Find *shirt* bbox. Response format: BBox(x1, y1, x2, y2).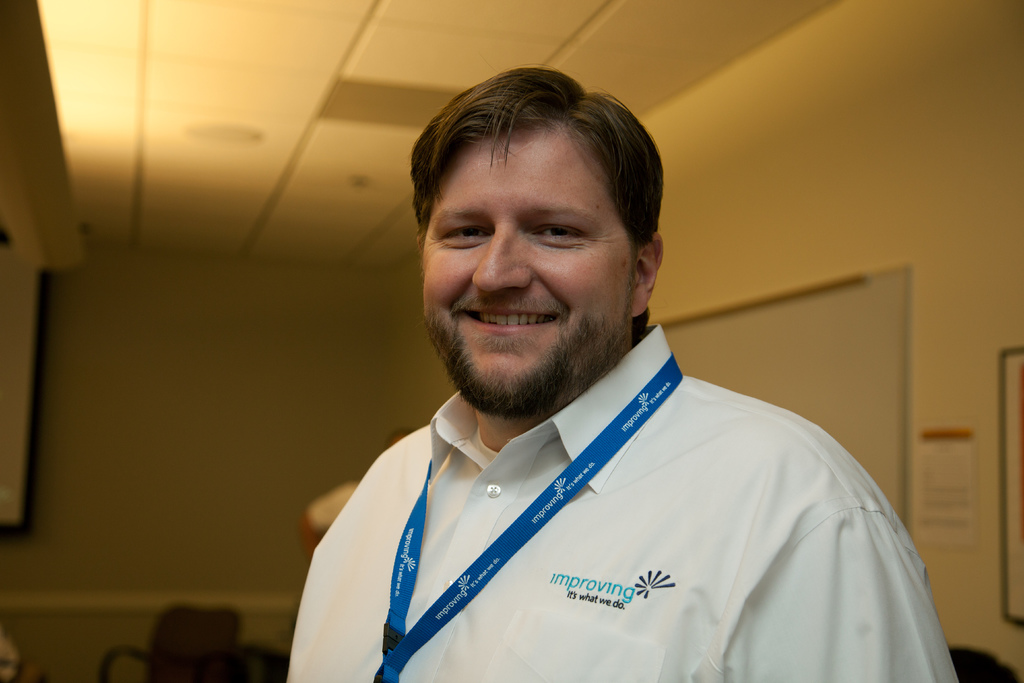
BBox(285, 324, 959, 682).
